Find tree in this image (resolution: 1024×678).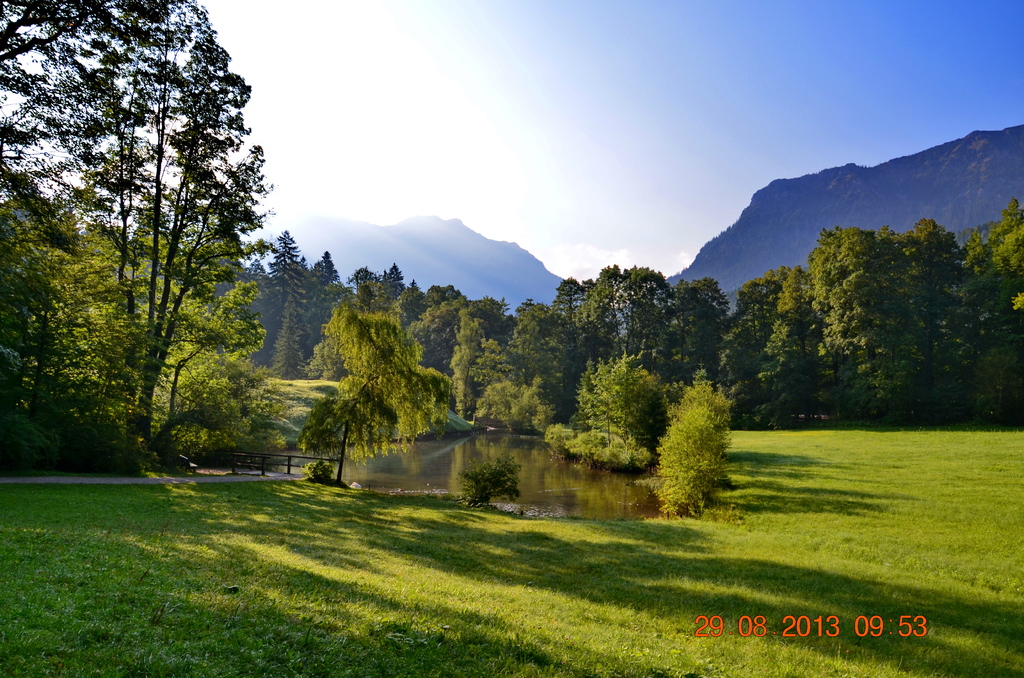
(x1=248, y1=221, x2=343, y2=383).
